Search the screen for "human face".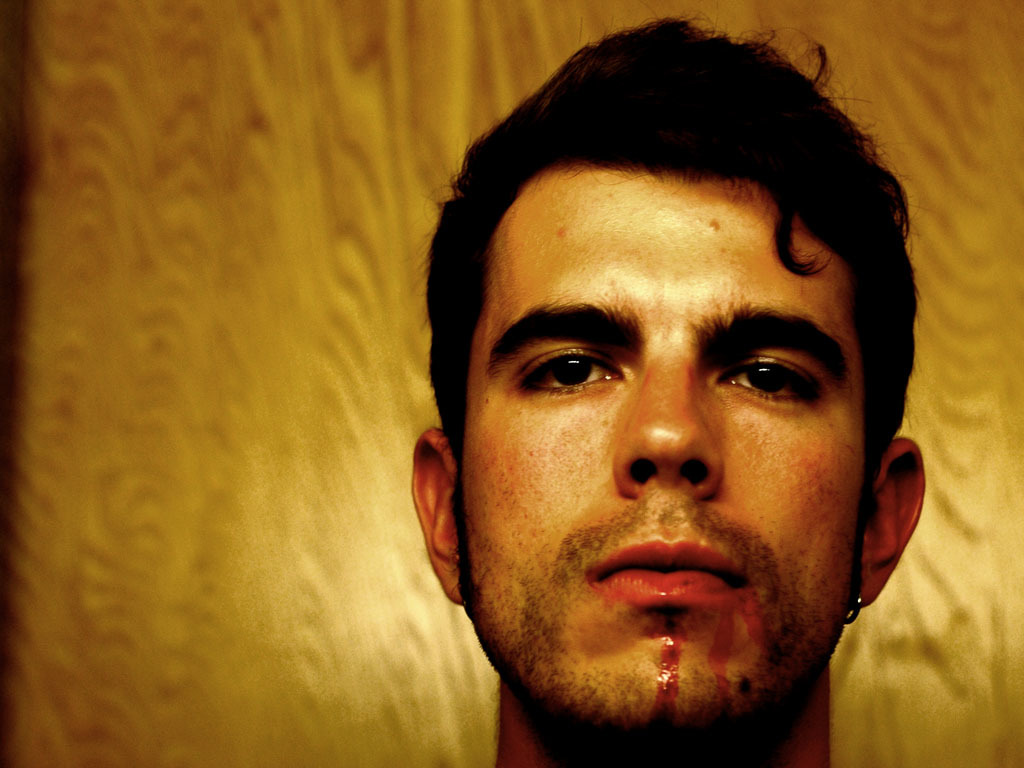
Found at 471 169 866 721.
